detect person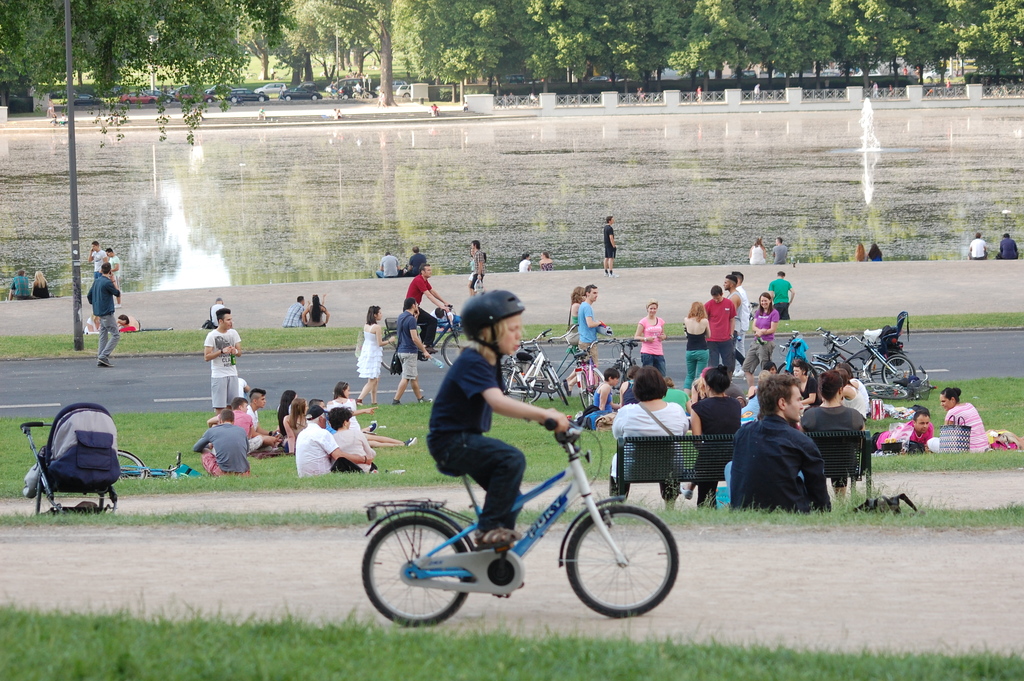
(604, 214, 618, 275)
